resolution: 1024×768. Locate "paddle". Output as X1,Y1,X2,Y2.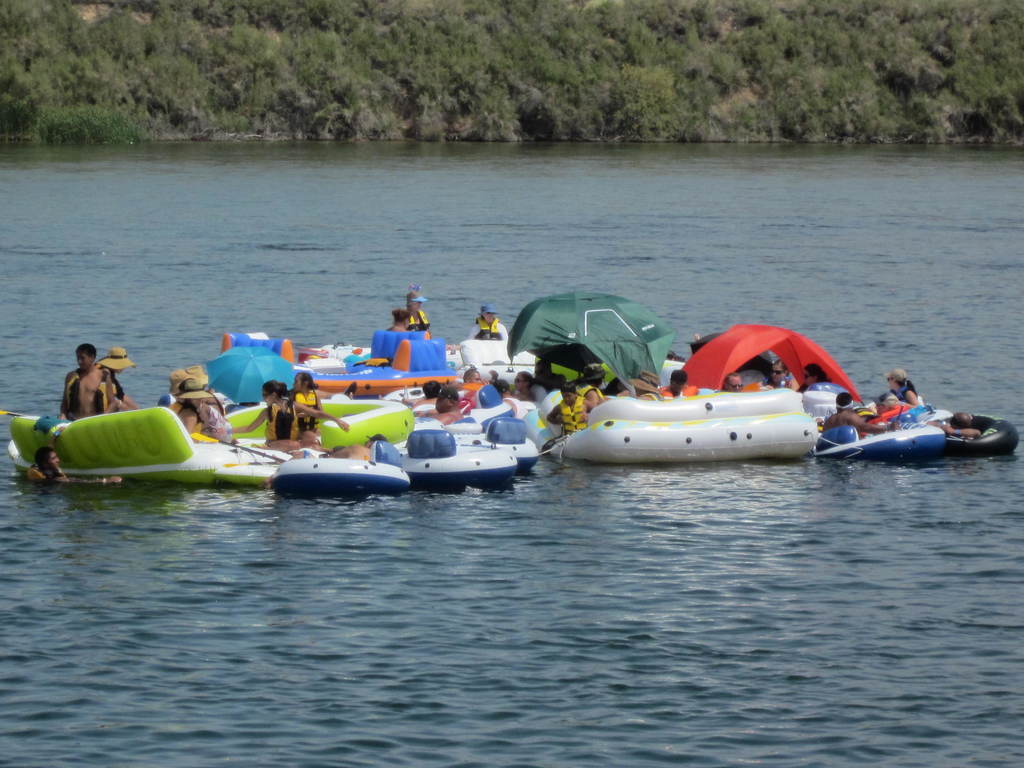
191,433,288,463.
